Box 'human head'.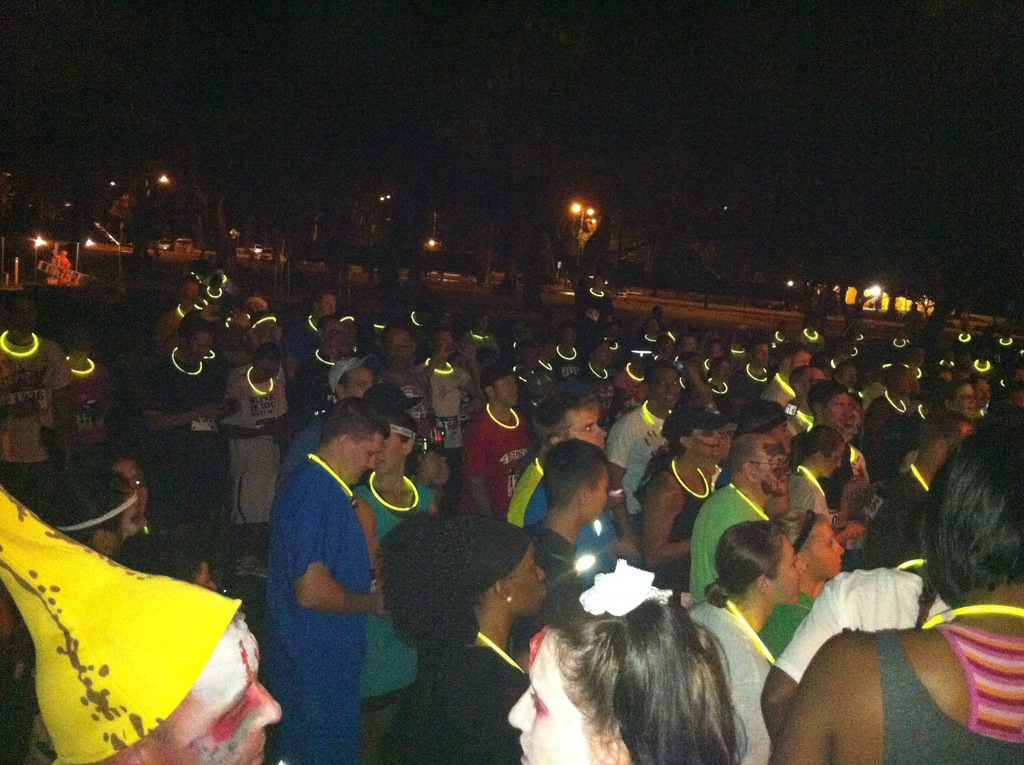
box(253, 314, 277, 343).
